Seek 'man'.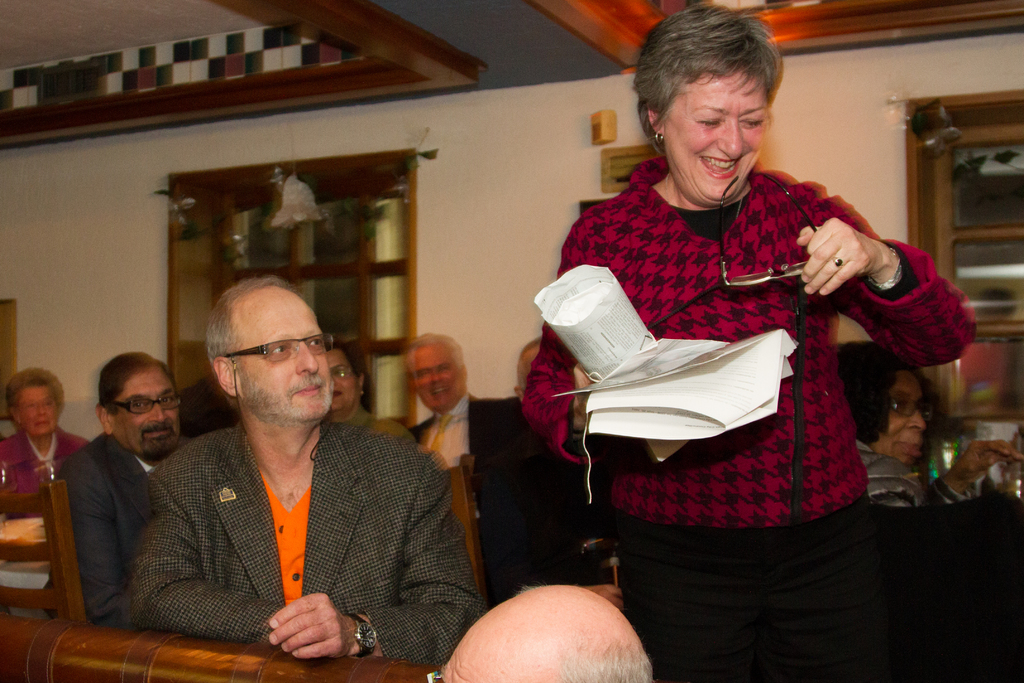
locate(431, 583, 651, 682).
